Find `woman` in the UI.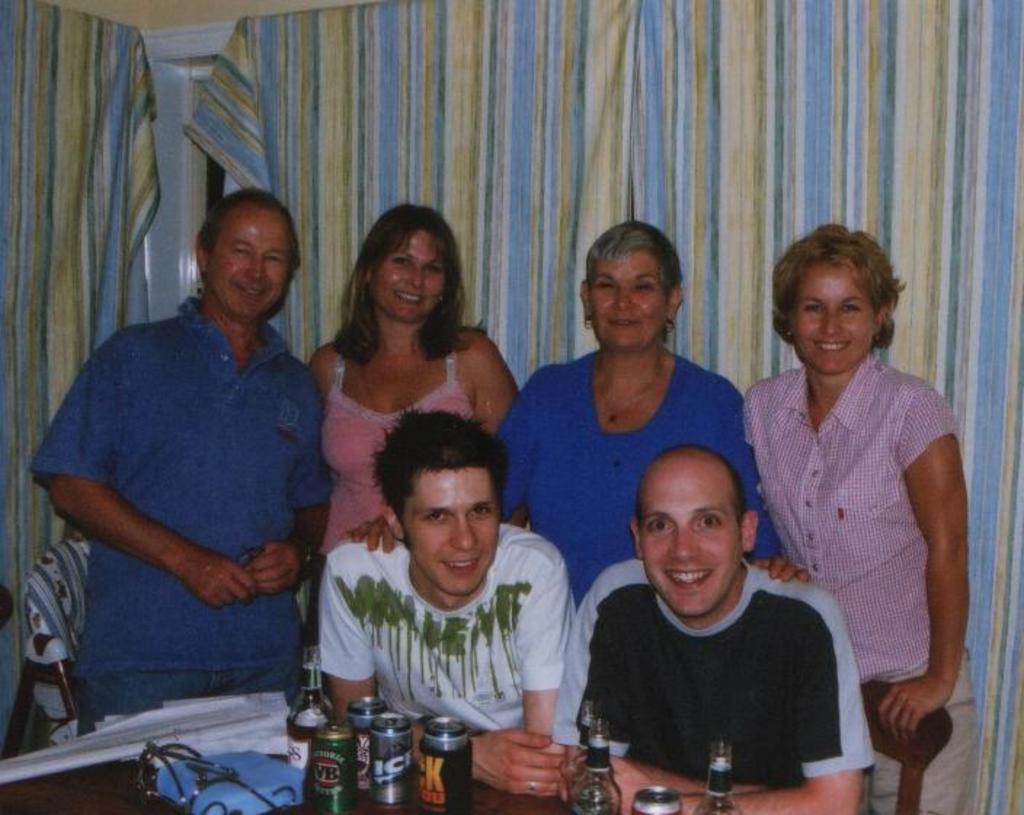
UI element at box(281, 218, 508, 597).
